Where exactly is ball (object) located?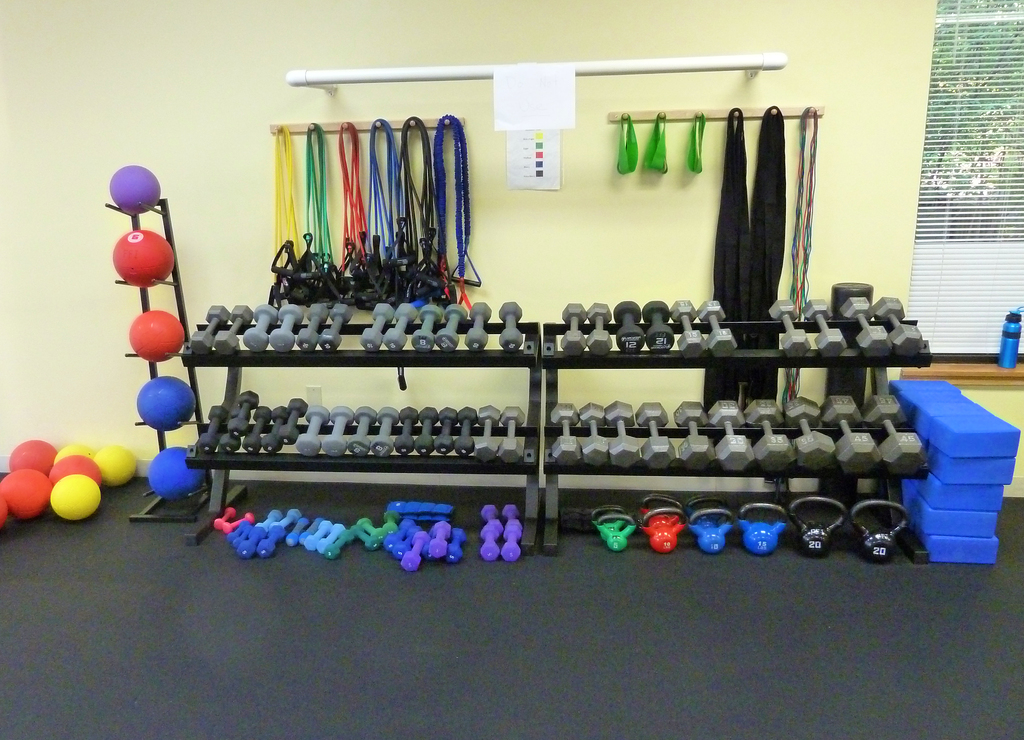
Its bounding box is x1=109 y1=167 x2=162 y2=213.
